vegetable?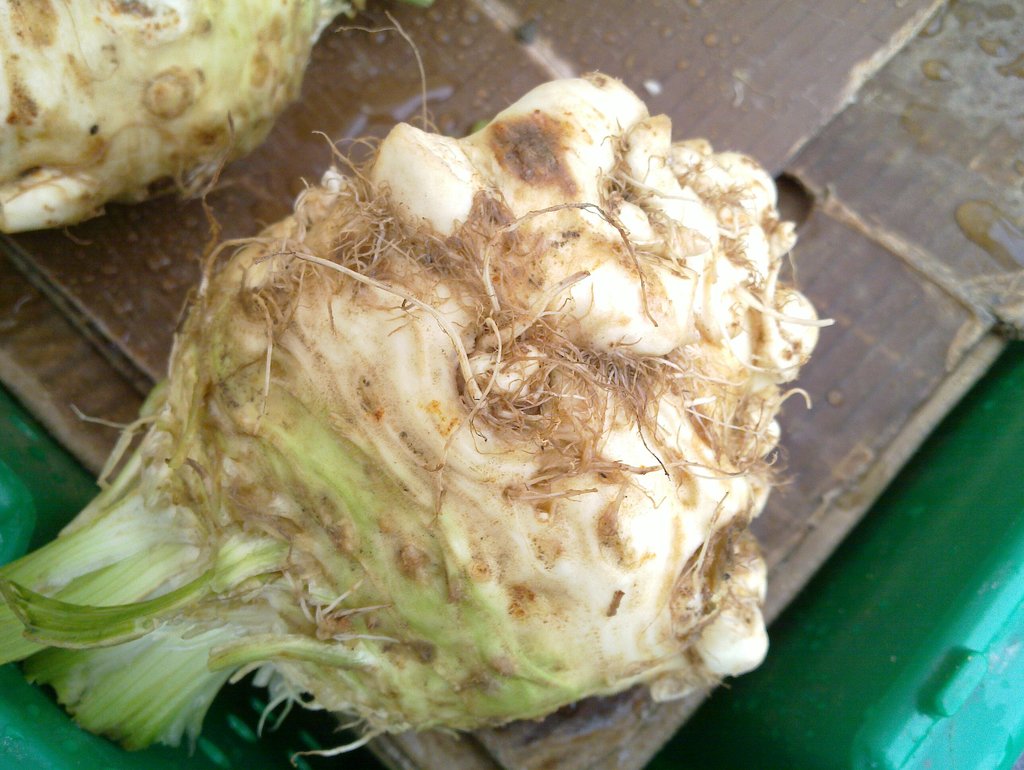
[left=0, top=69, right=833, bottom=769]
